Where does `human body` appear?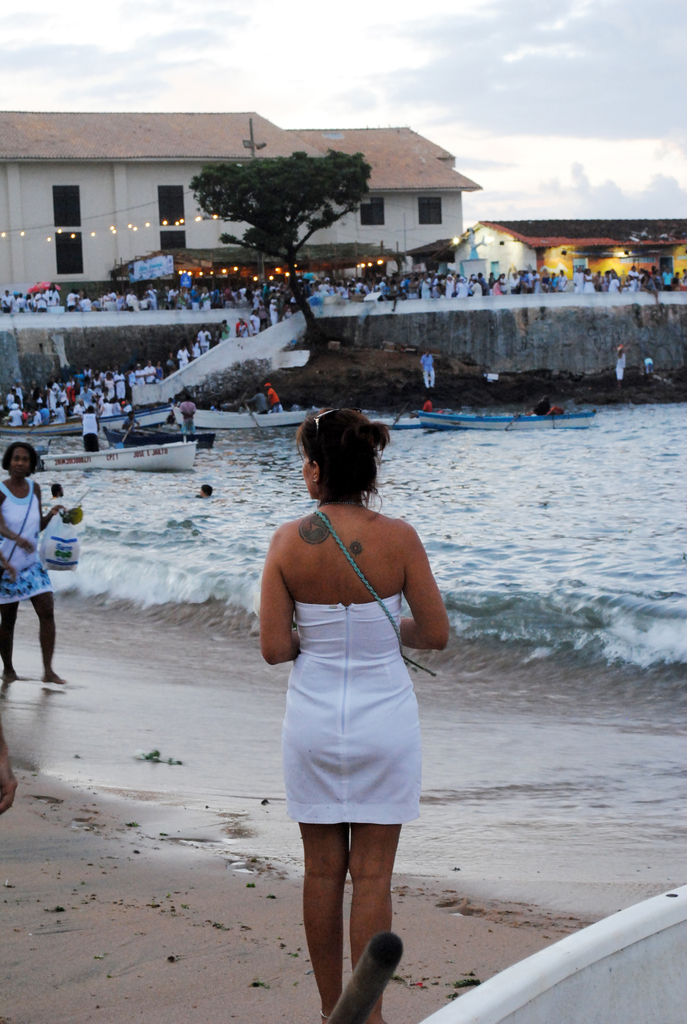
Appears at [114,372,126,403].
